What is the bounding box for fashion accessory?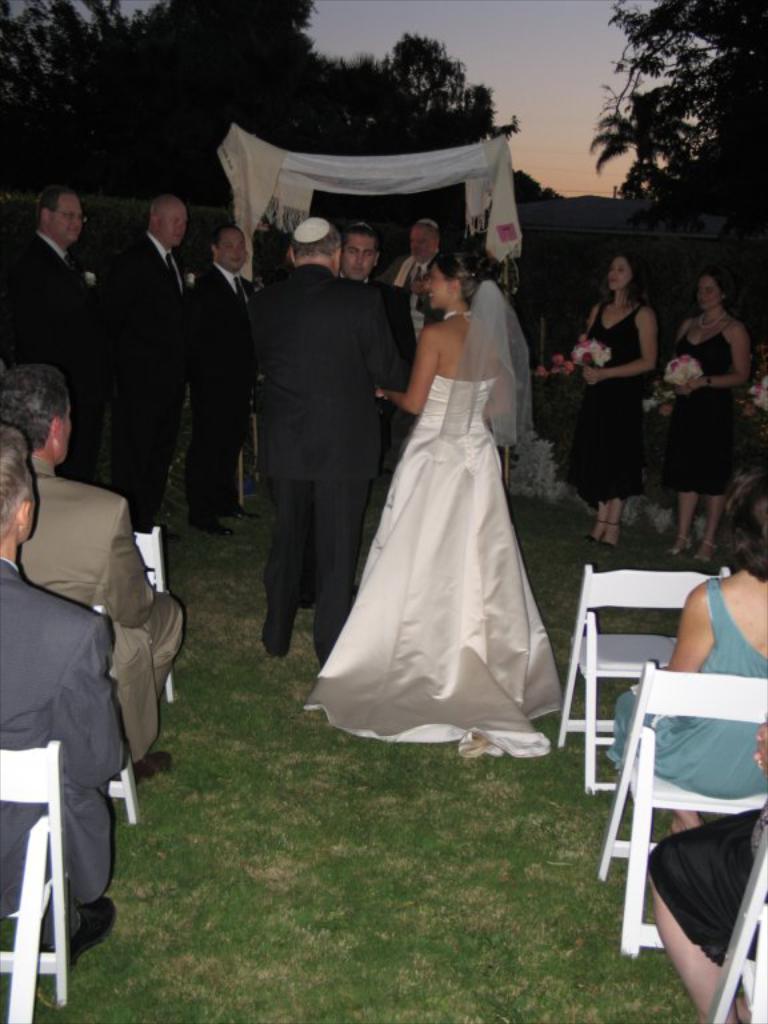
region(64, 253, 79, 275).
